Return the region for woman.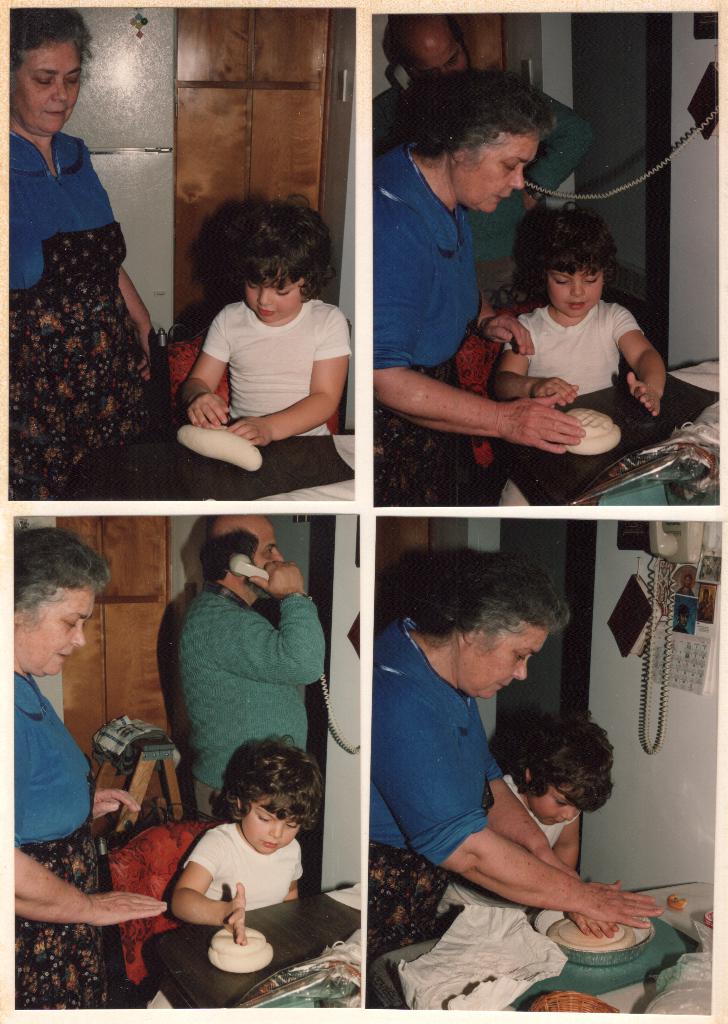
<bbox>13, 527, 169, 1009</bbox>.
